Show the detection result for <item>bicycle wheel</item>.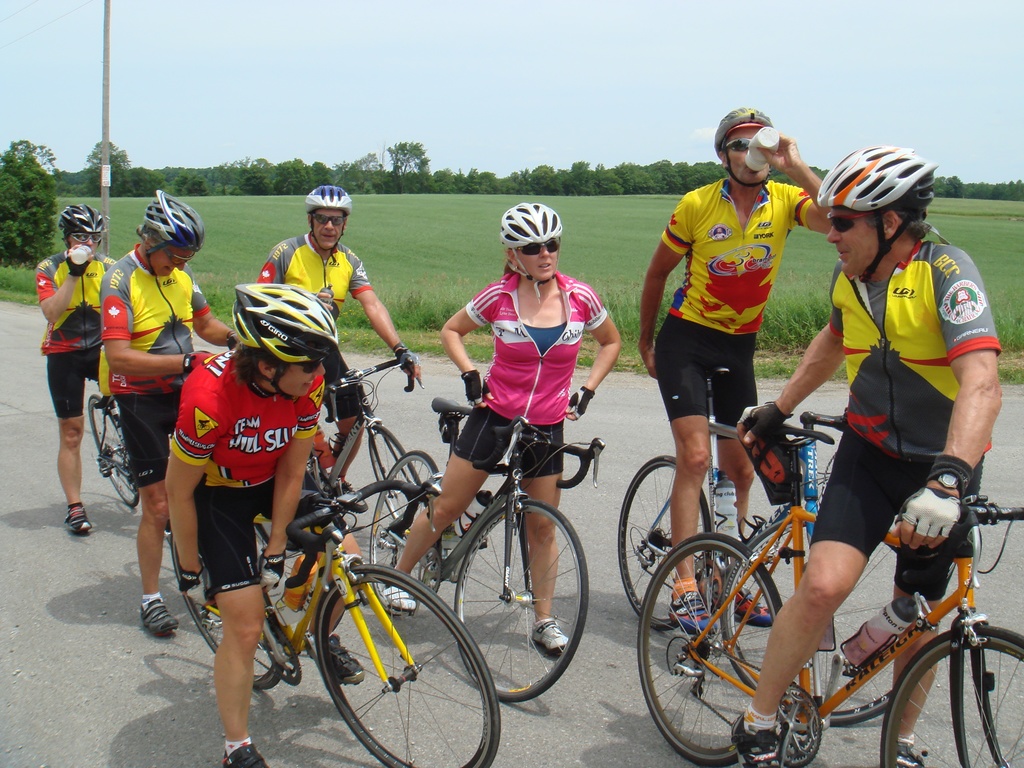
[72,400,158,518].
